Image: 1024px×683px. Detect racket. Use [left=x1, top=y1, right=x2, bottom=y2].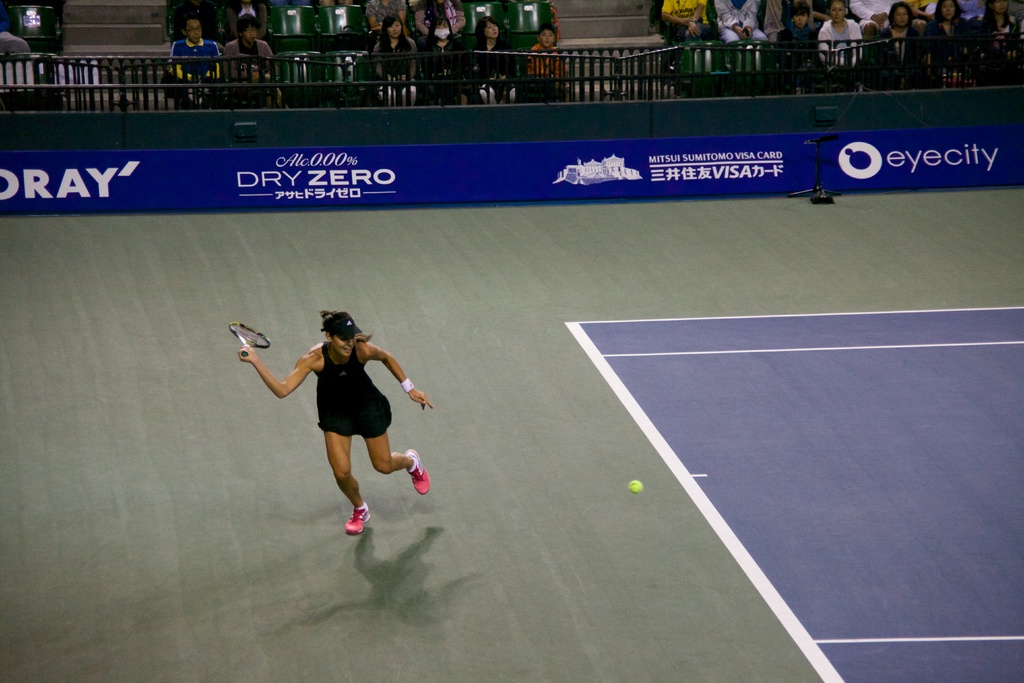
[left=227, top=320, right=273, bottom=358].
